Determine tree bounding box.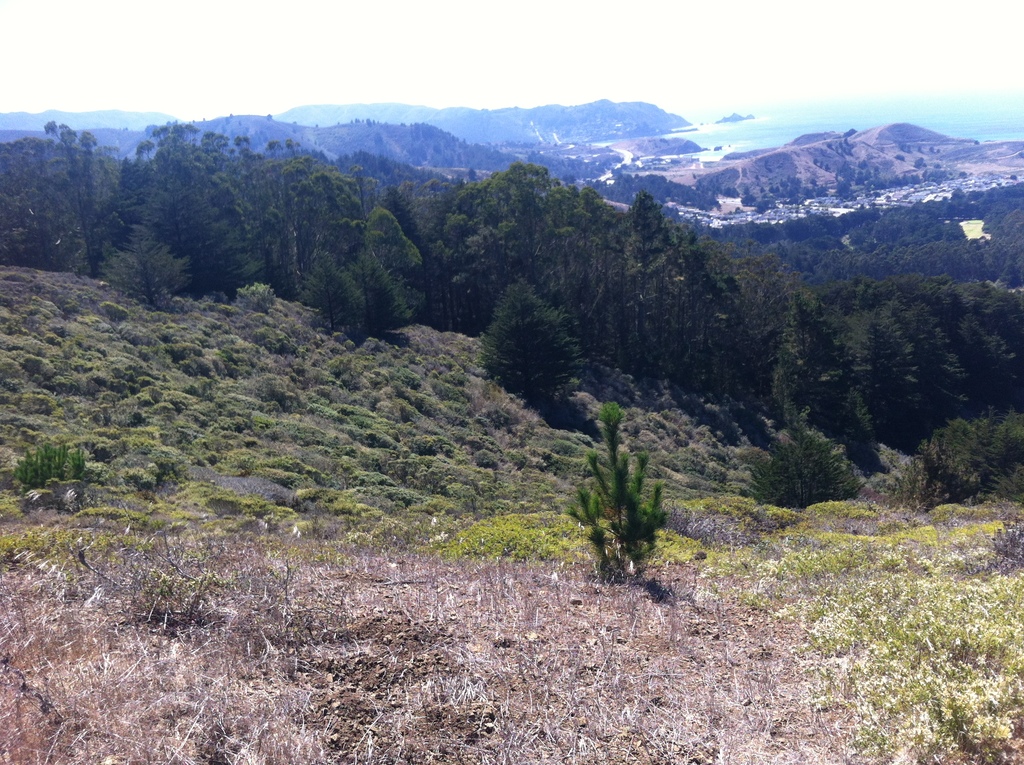
Determined: Rect(566, 403, 678, 586).
